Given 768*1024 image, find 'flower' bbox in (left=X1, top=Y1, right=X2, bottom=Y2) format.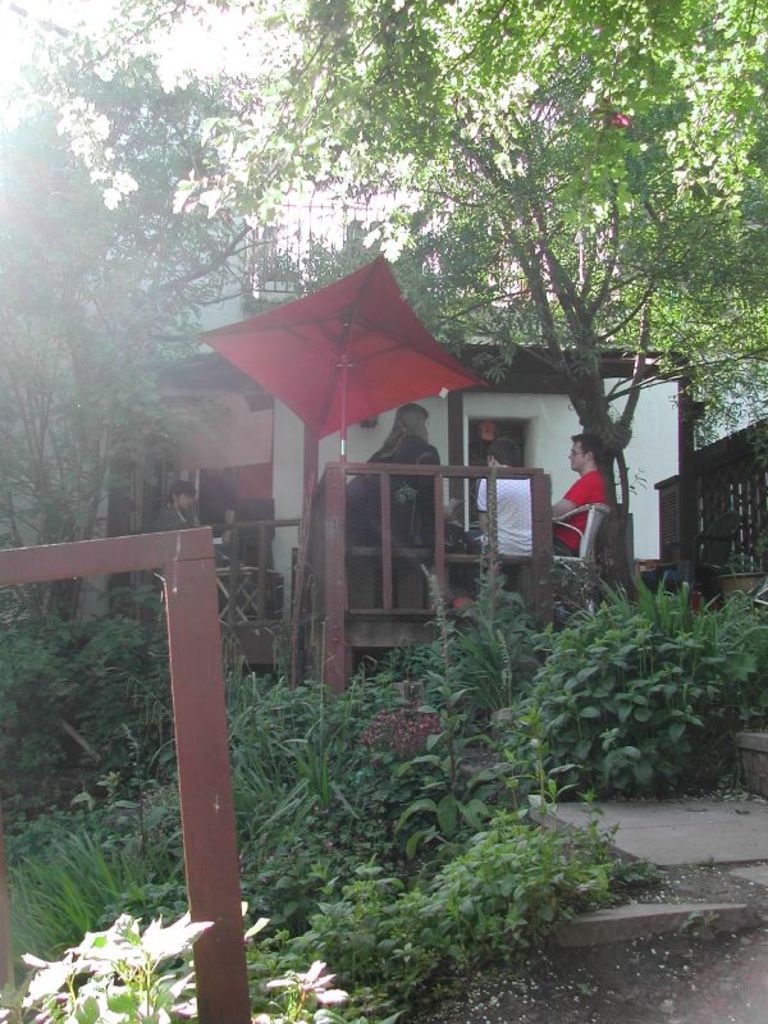
(left=0, top=911, right=221, bottom=1023).
